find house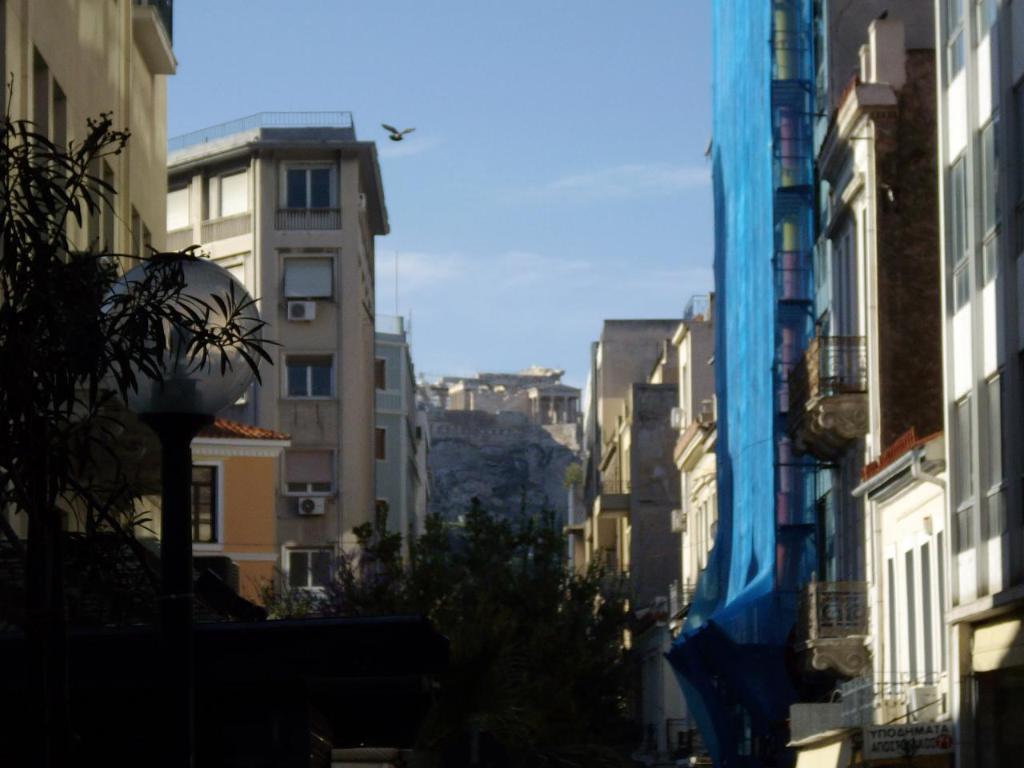
193:419:291:617
